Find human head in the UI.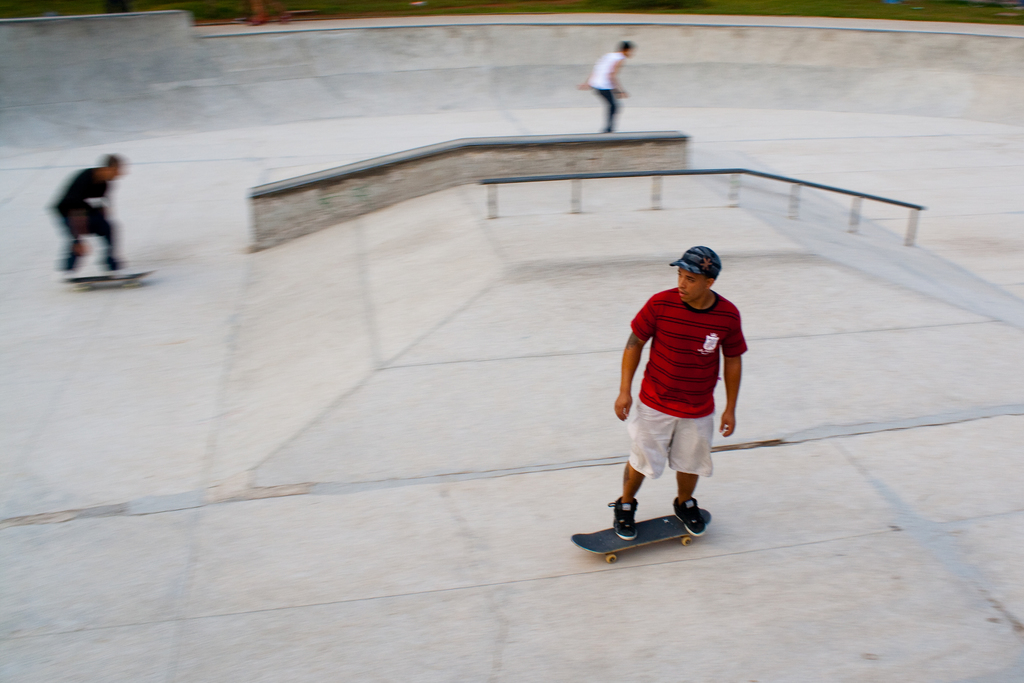
UI element at [666, 243, 725, 290].
